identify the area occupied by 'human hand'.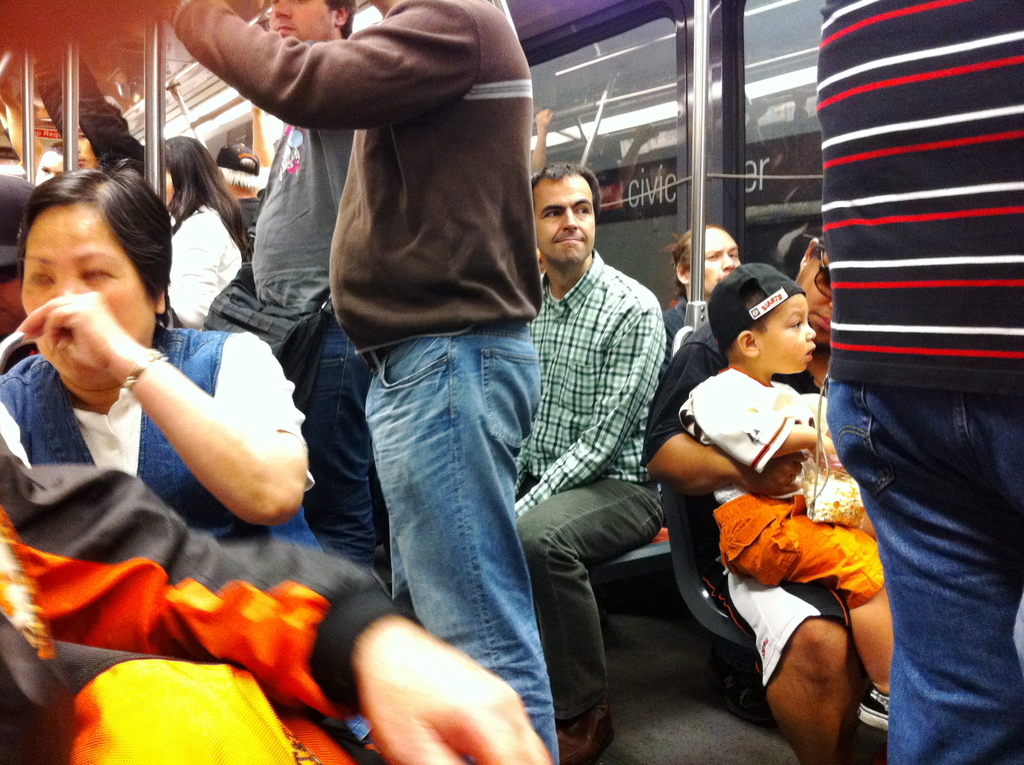
Area: 321,606,550,757.
